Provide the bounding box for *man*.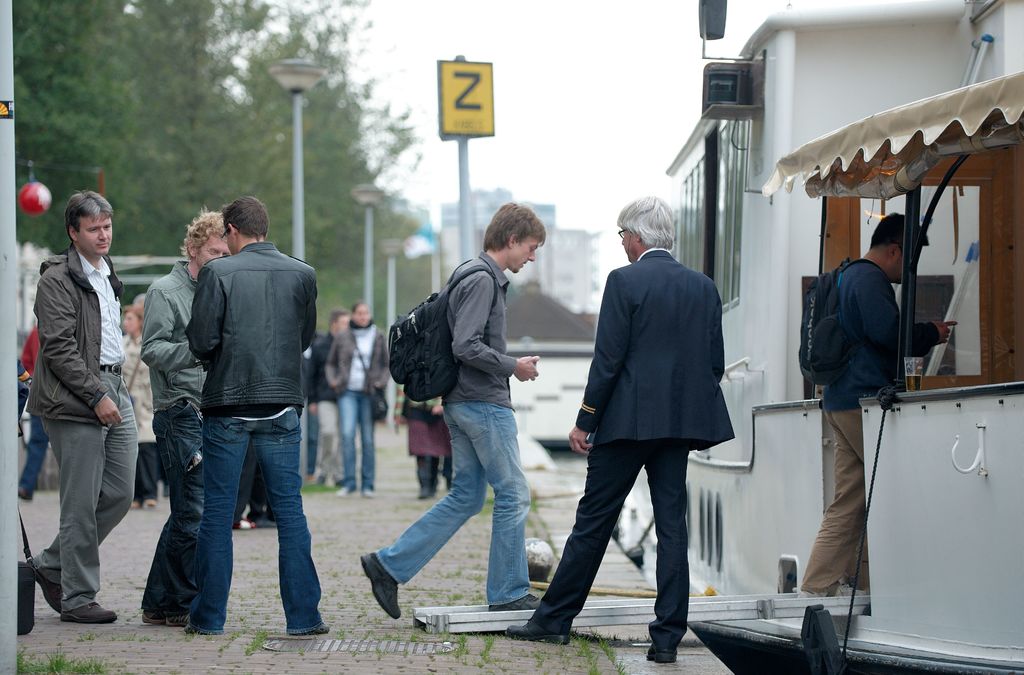
x1=138 y1=202 x2=229 y2=629.
